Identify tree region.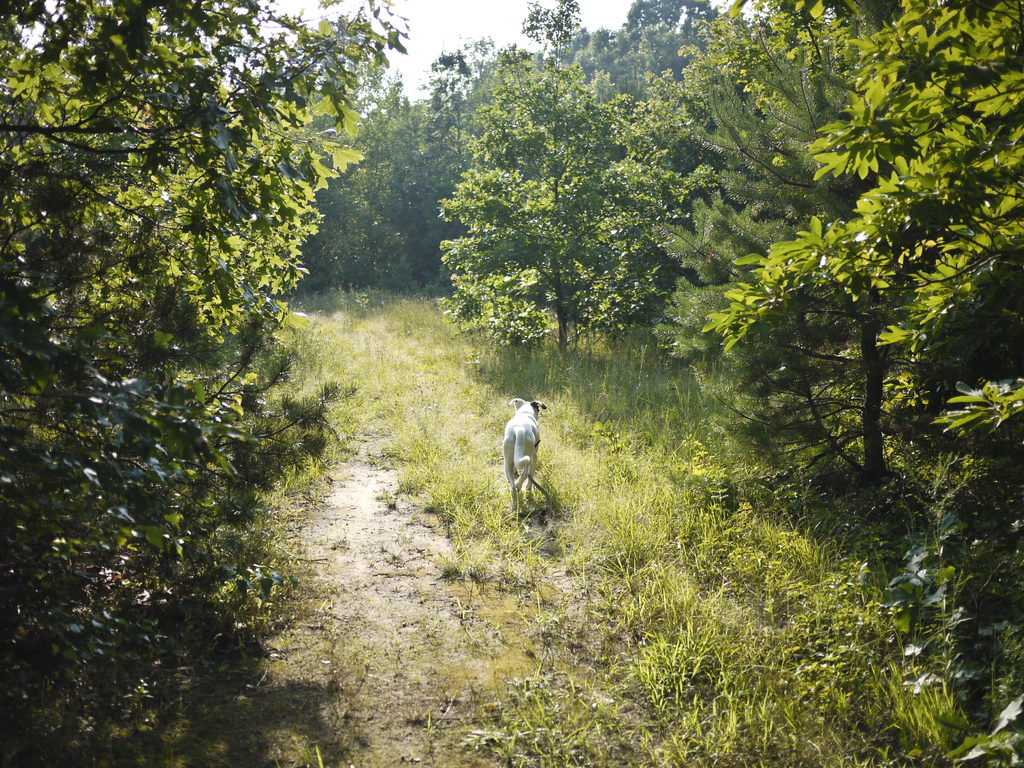
Region: [440,0,694,357].
